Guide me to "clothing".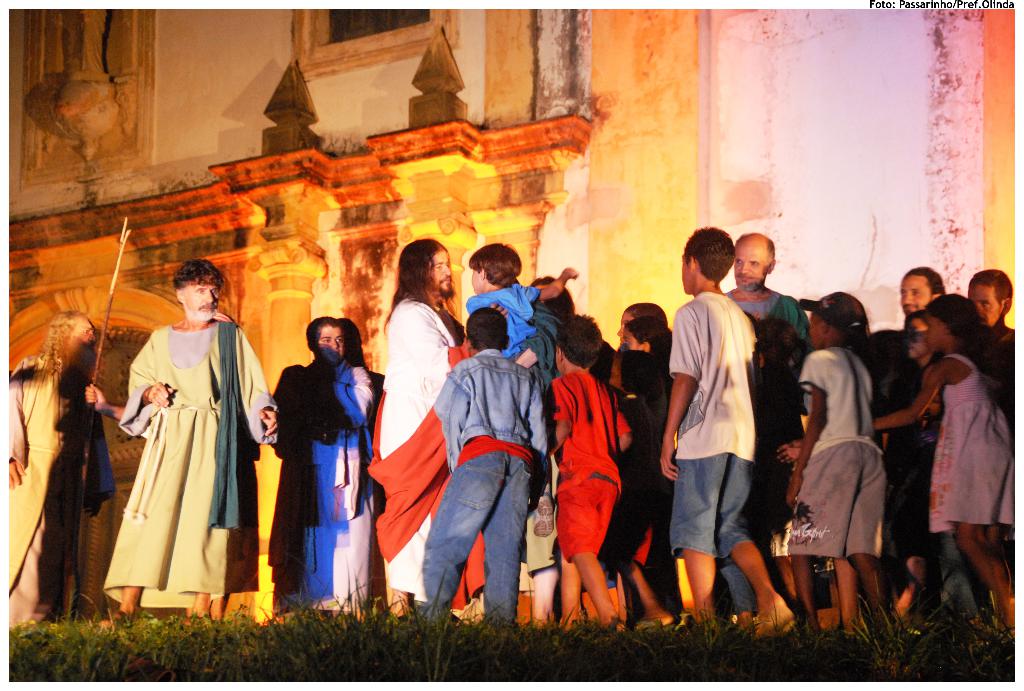
Guidance: x1=263, y1=352, x2=383, y2=617.
